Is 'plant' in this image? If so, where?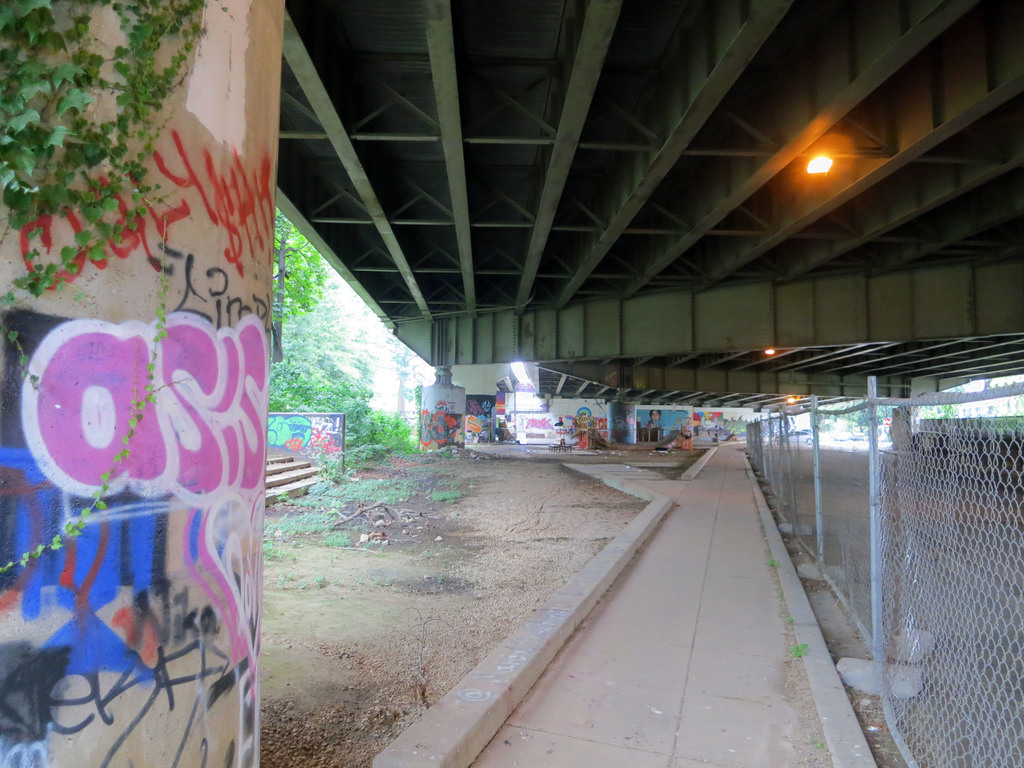
Yes, at [left=277, top=569, right=292, bottom=588].
